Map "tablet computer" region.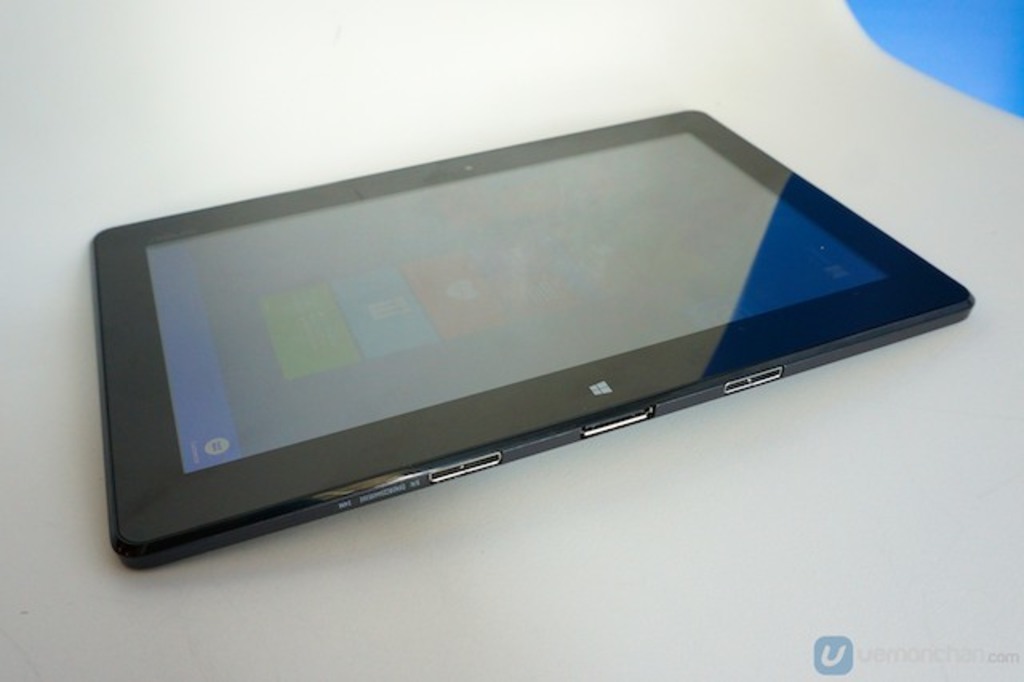
Mapped to box=[94, 109, 970, 565].
